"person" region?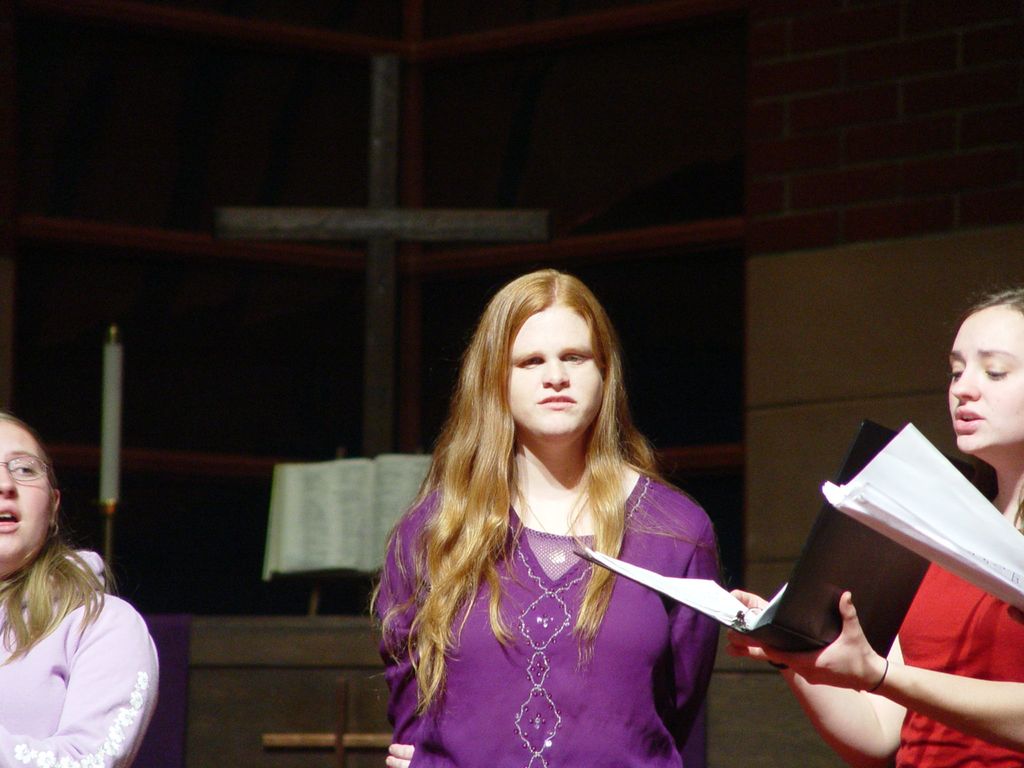
1, 405, 161, 767
